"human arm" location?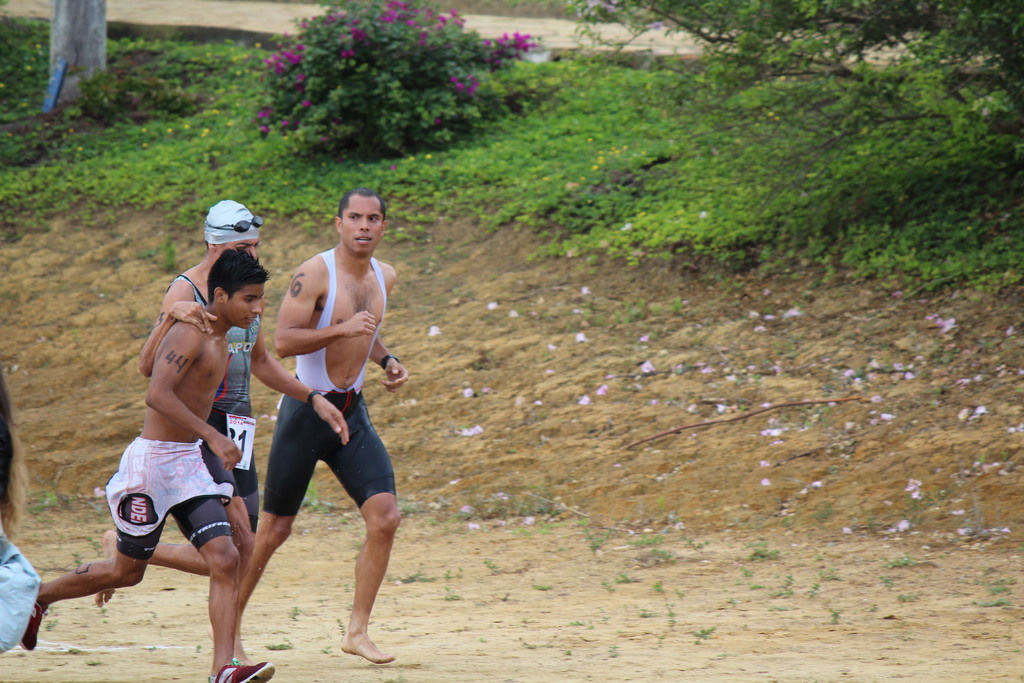
365,331,410,391
